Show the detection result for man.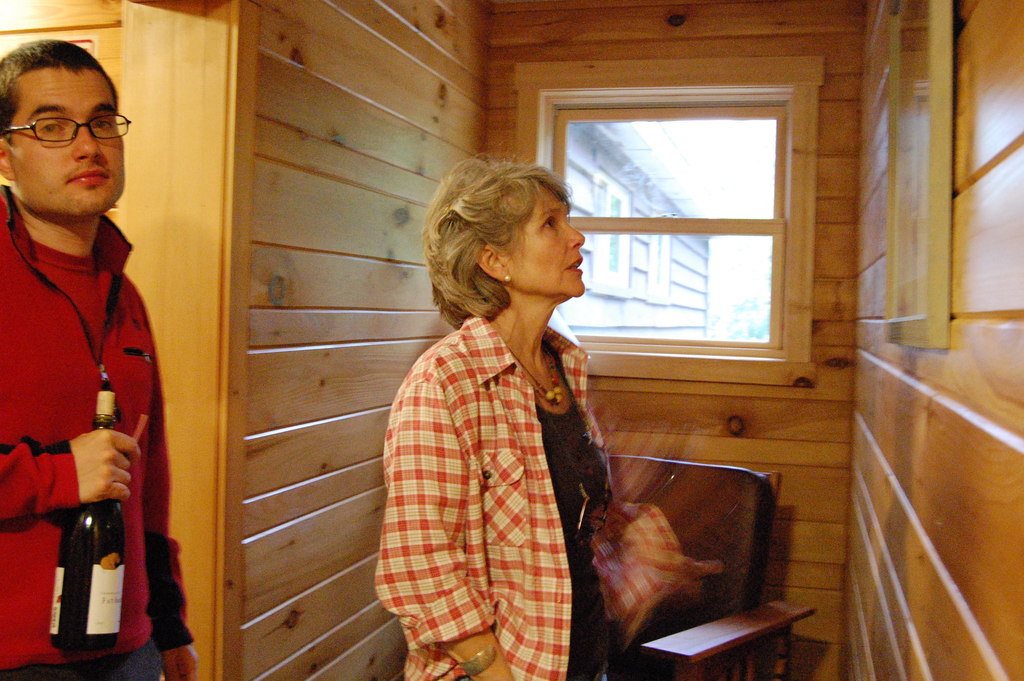
BBox(5, 12, 173, 680).
